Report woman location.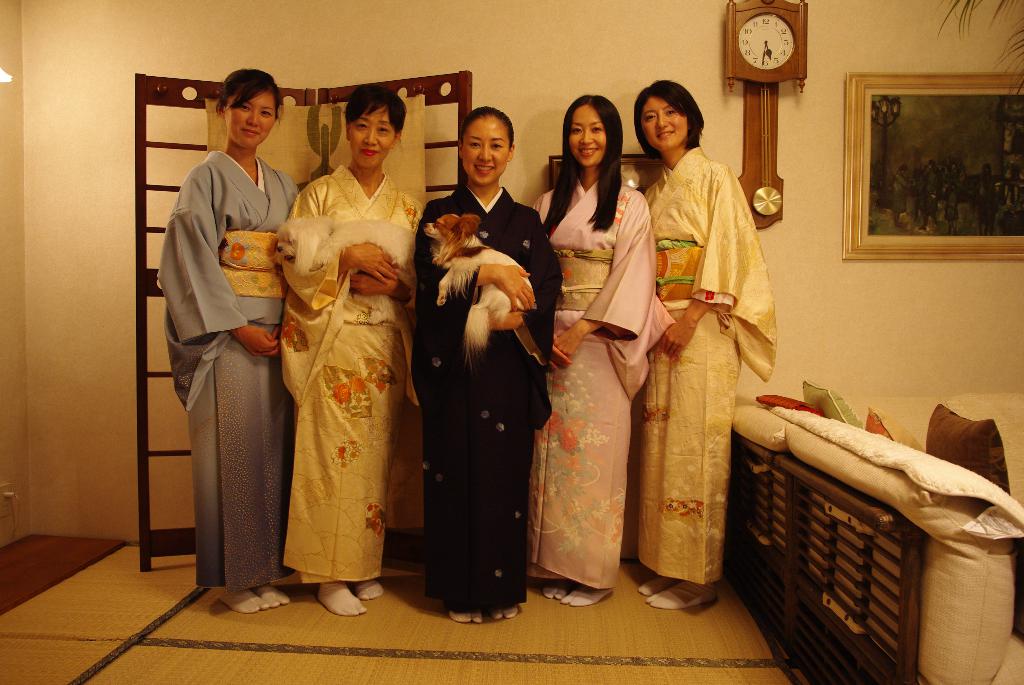
Report: [x1=275, y1=88, x2=424, y2=610].
